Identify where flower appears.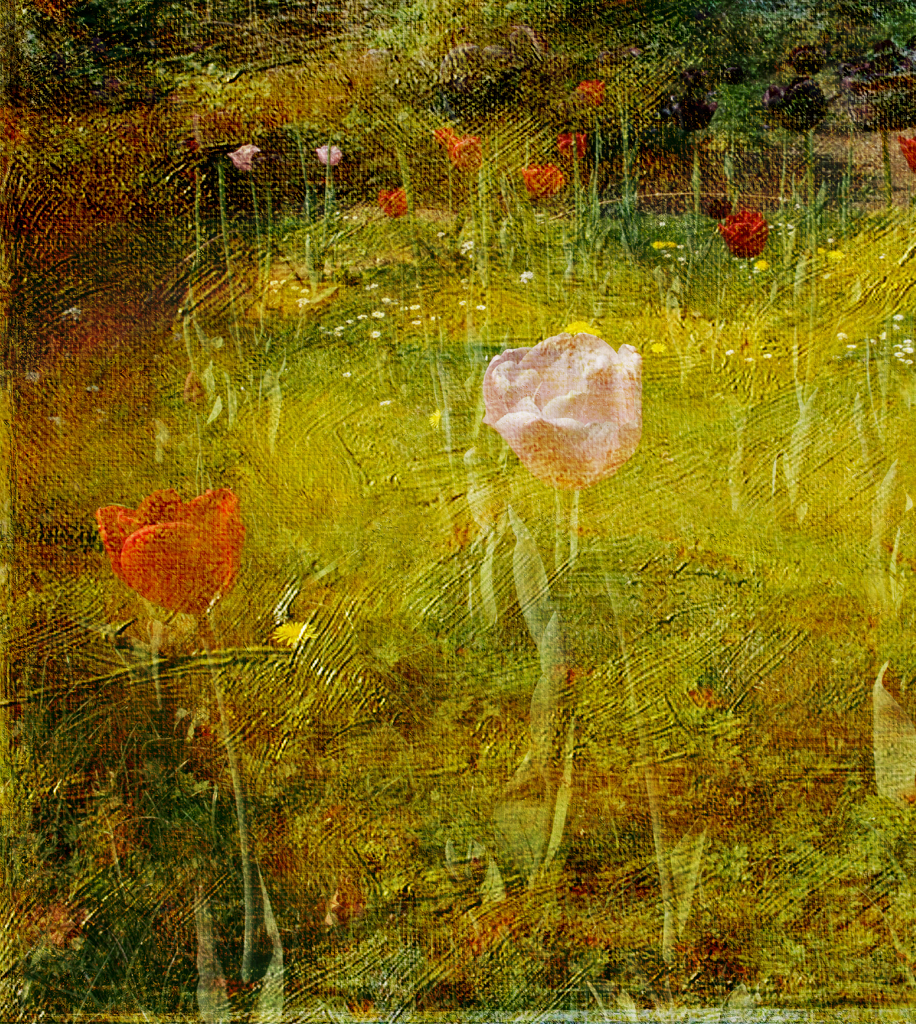
Appears at locate(93, 475, 252, 620).
